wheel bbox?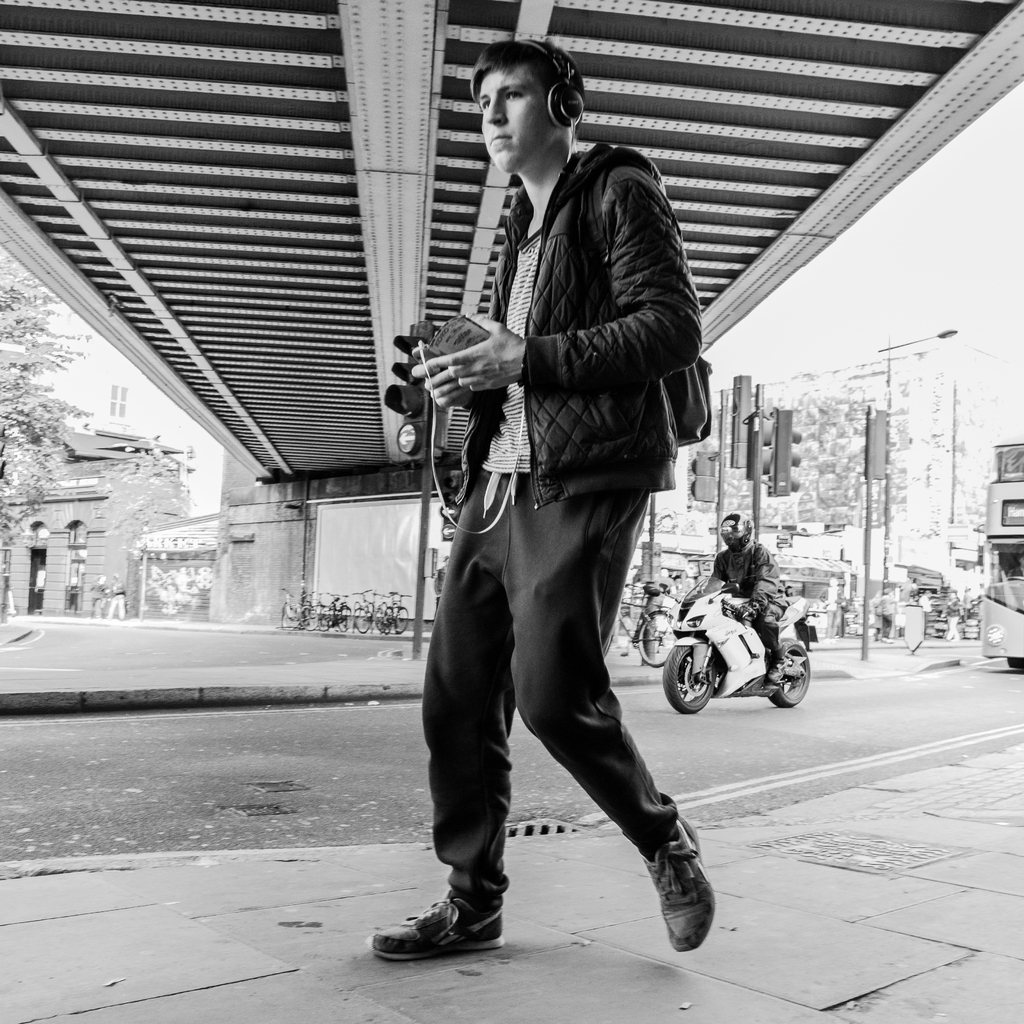
771:637:808:706
